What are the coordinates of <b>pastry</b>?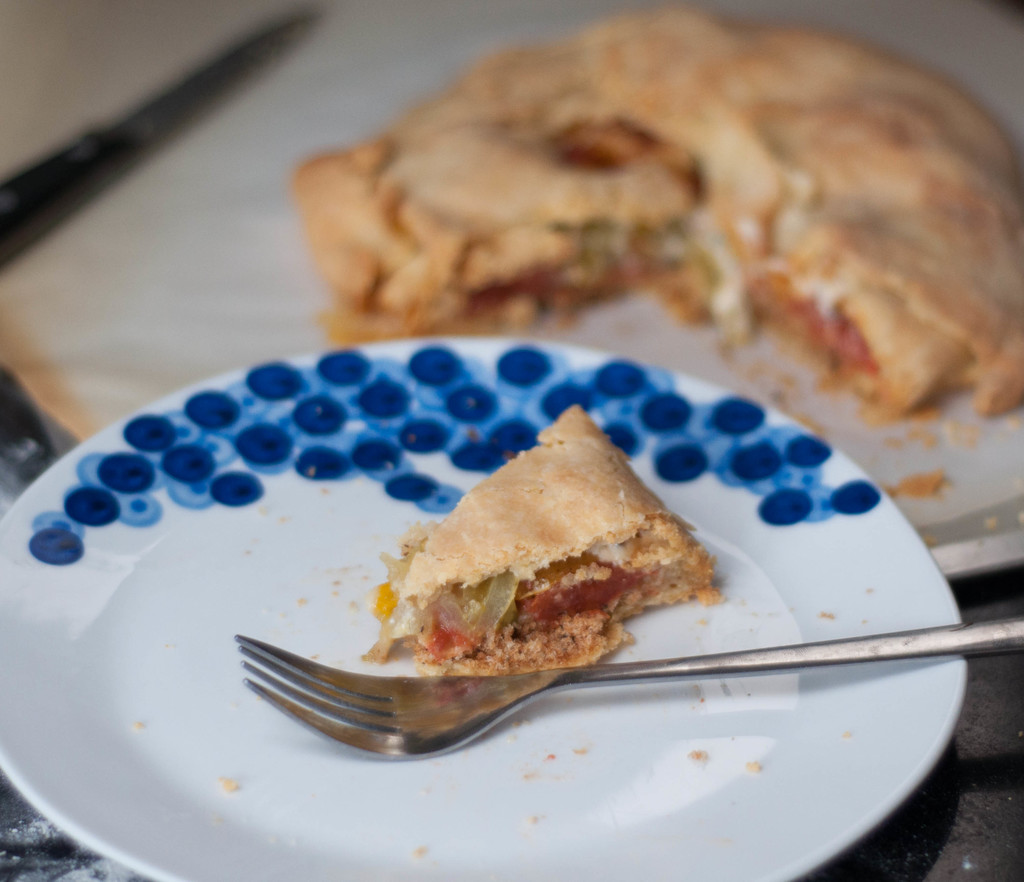
<box>247,37,1023,453</box>.
